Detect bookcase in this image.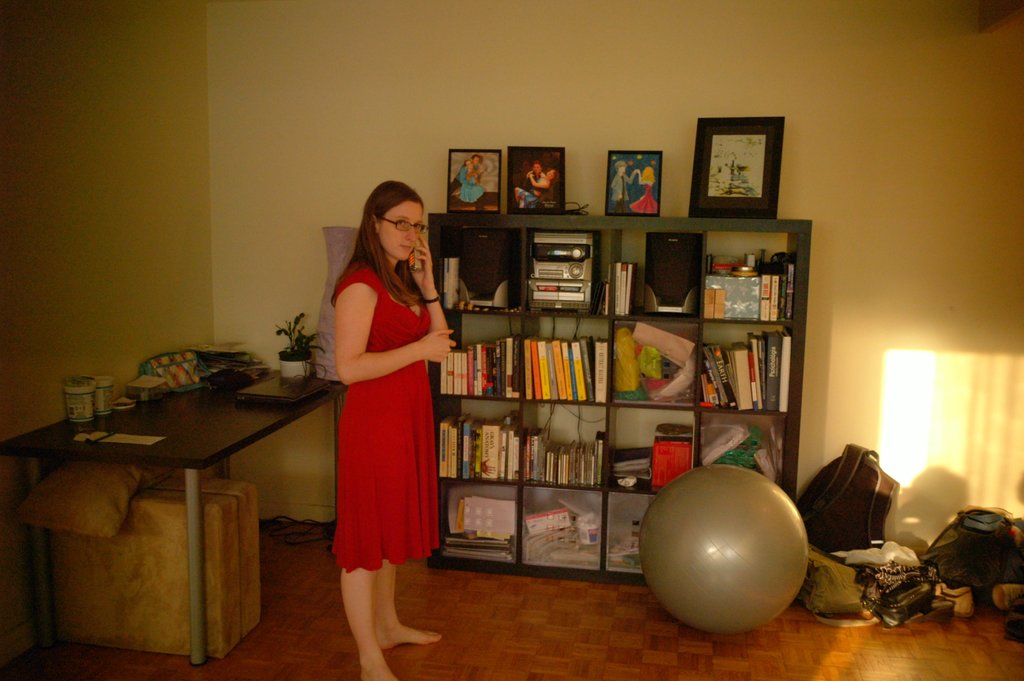
Detection: <region>428, 211, 813, 587</region>.
